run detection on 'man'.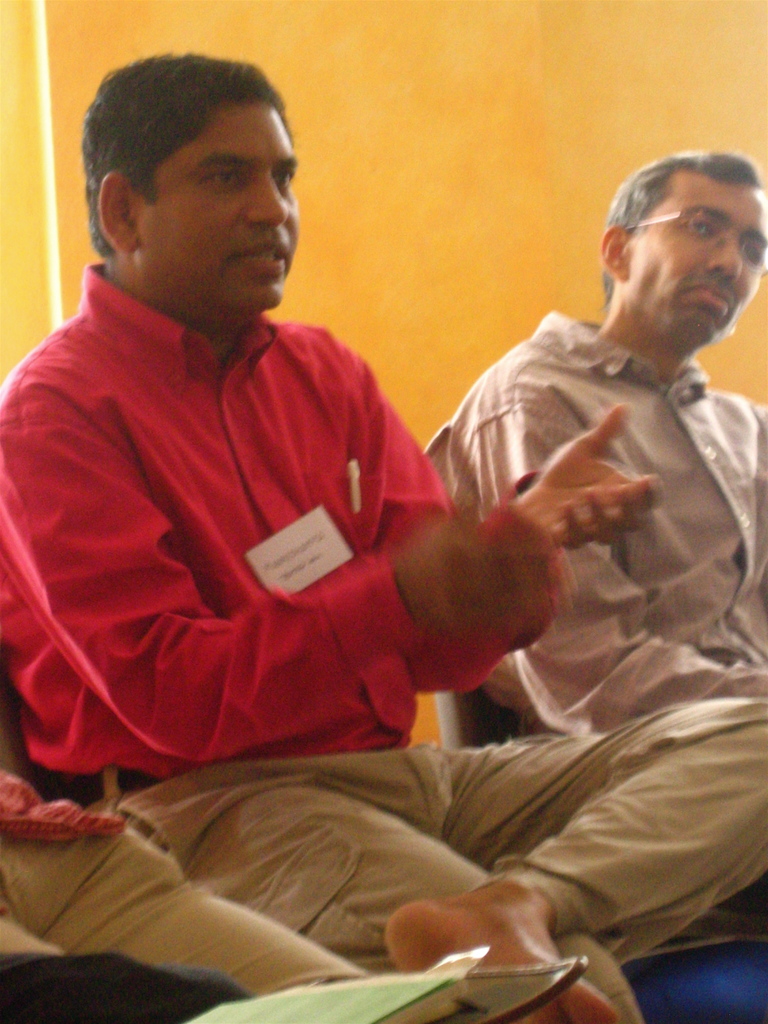
Result: [0, 47, 767, 1023].
